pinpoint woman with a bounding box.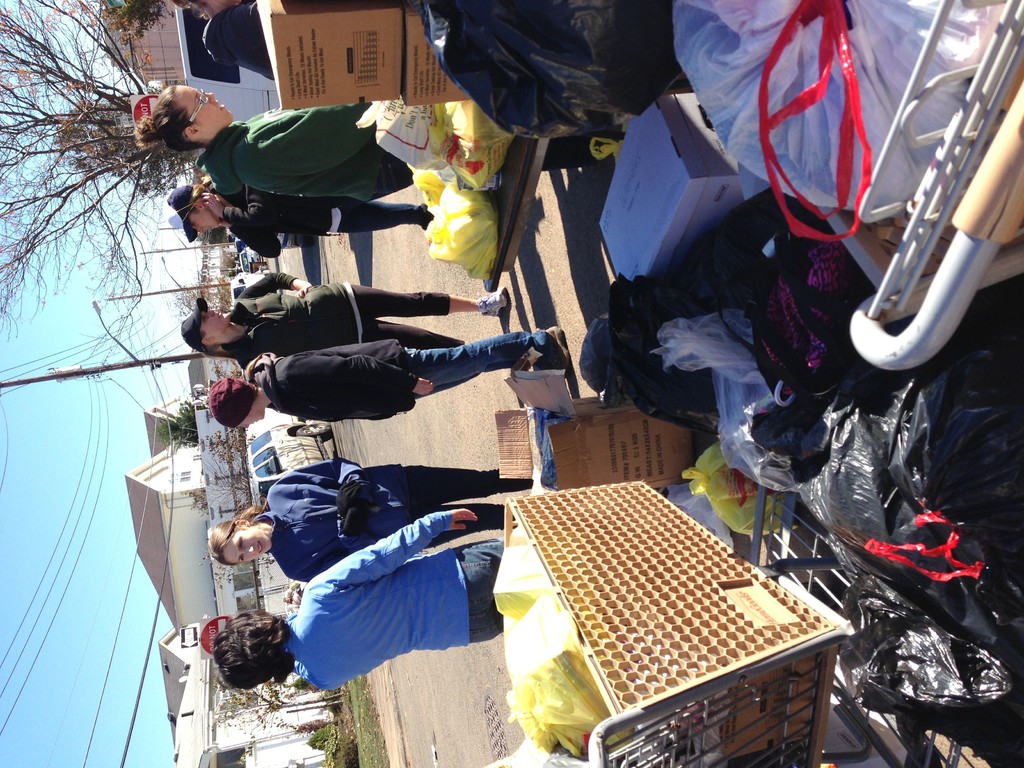
<box>206,456,532,587</box>.
